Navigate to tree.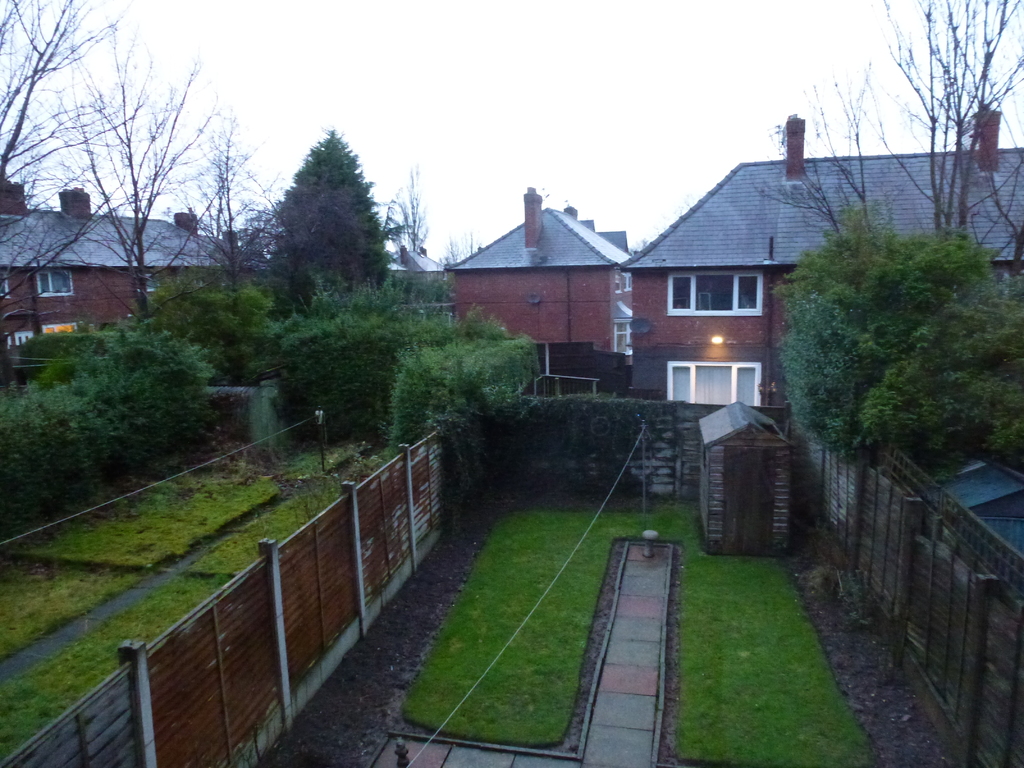
Navigation target: (277,123,396,287).
